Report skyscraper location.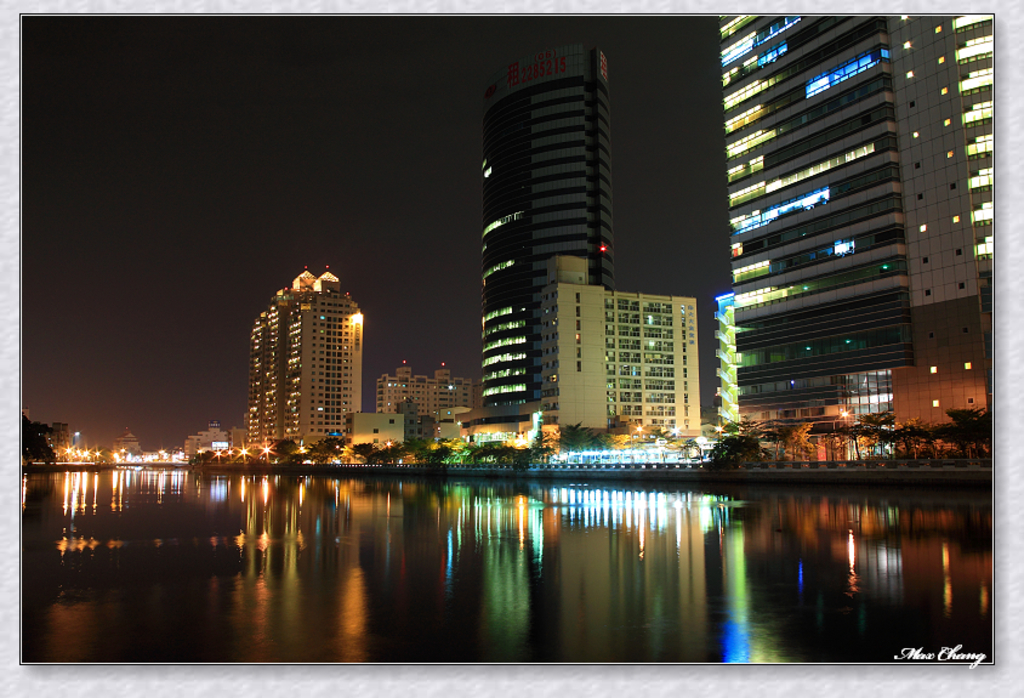
Report: box=[471, 39, 616, 419].
